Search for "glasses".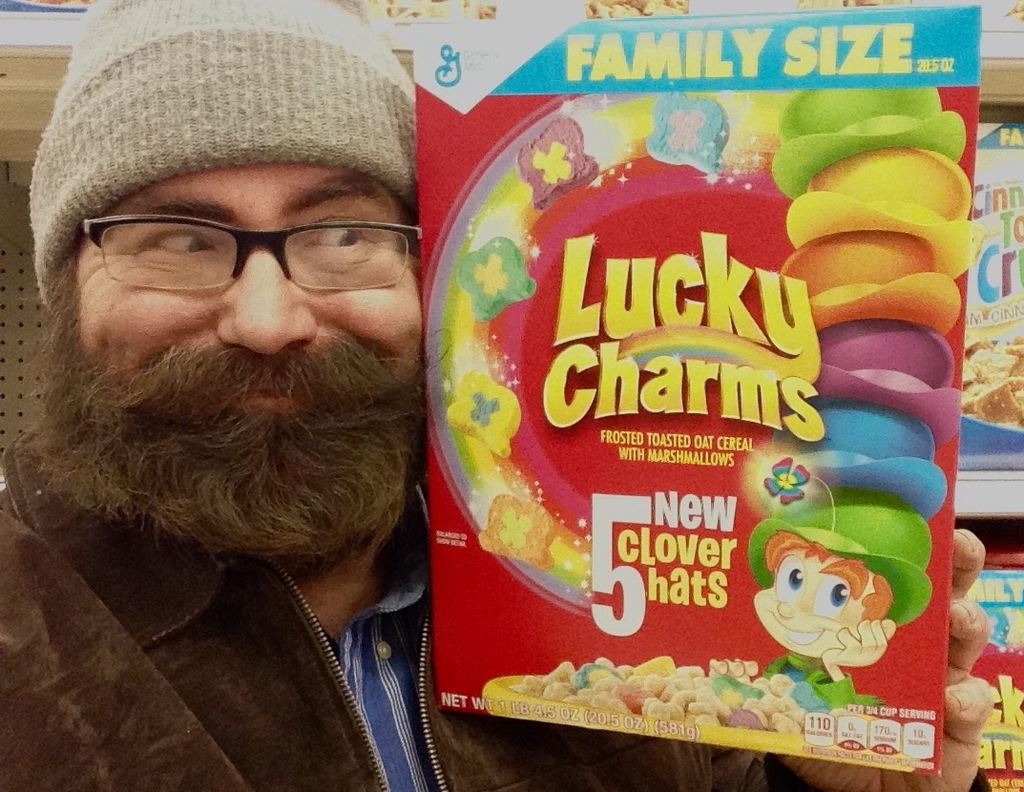
Found at [left=74, top=219, right=428, bottom=300].
